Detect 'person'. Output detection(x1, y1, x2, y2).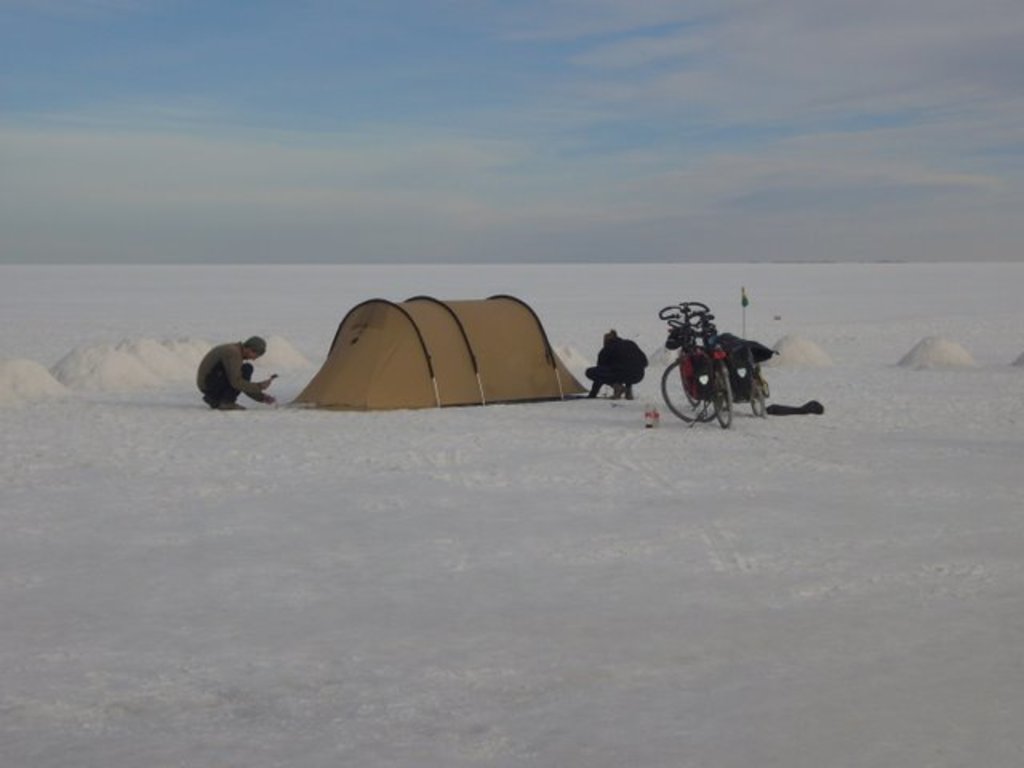
detection(586, 326, 650, 400).
